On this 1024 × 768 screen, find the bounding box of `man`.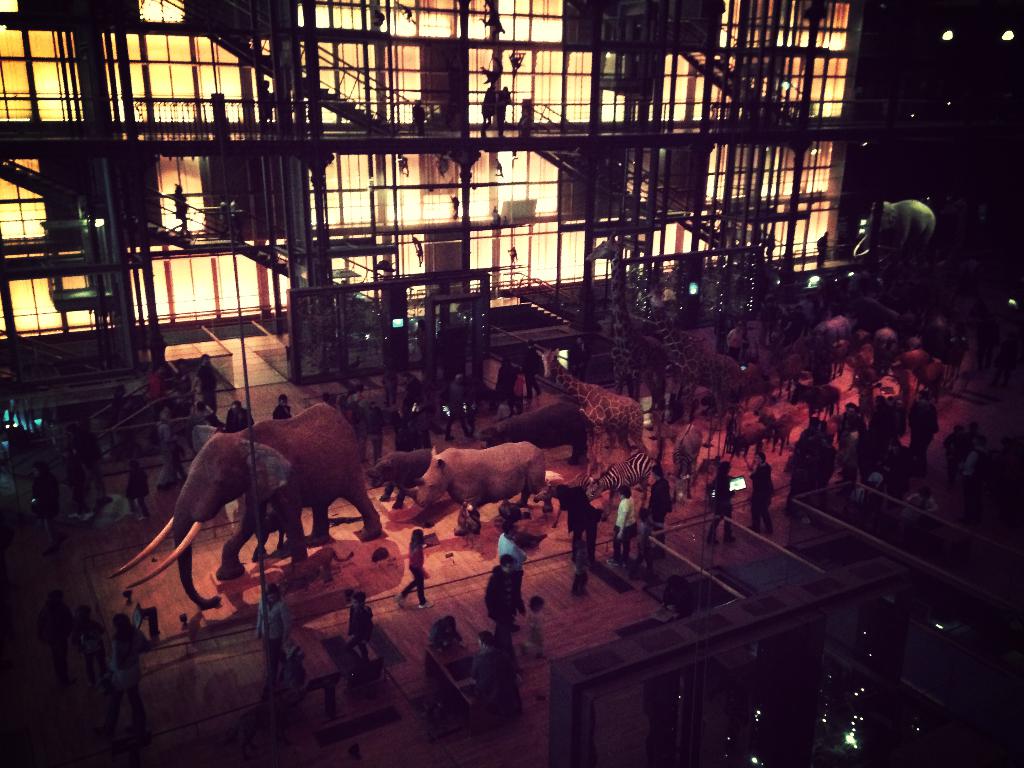
Bounding box: {"left": 271, "top": 393, "right": 292, "bottom": 420}.
